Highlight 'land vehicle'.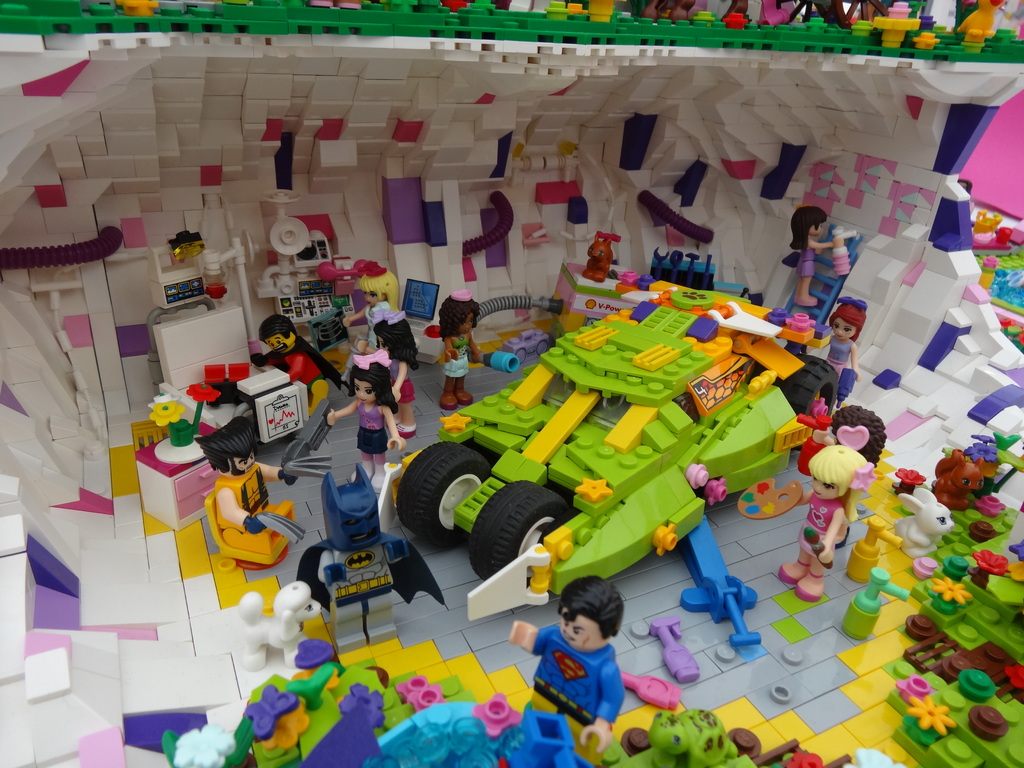
Highlighted region: (385,259,838,619).
